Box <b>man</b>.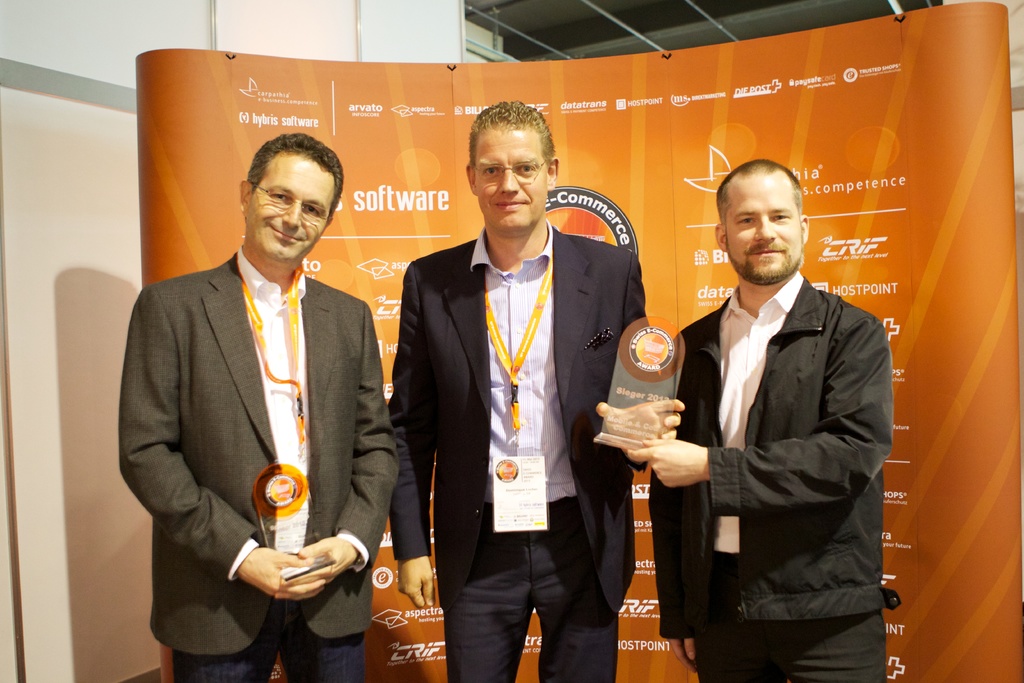
bbox(393, 100, 623, 680).
